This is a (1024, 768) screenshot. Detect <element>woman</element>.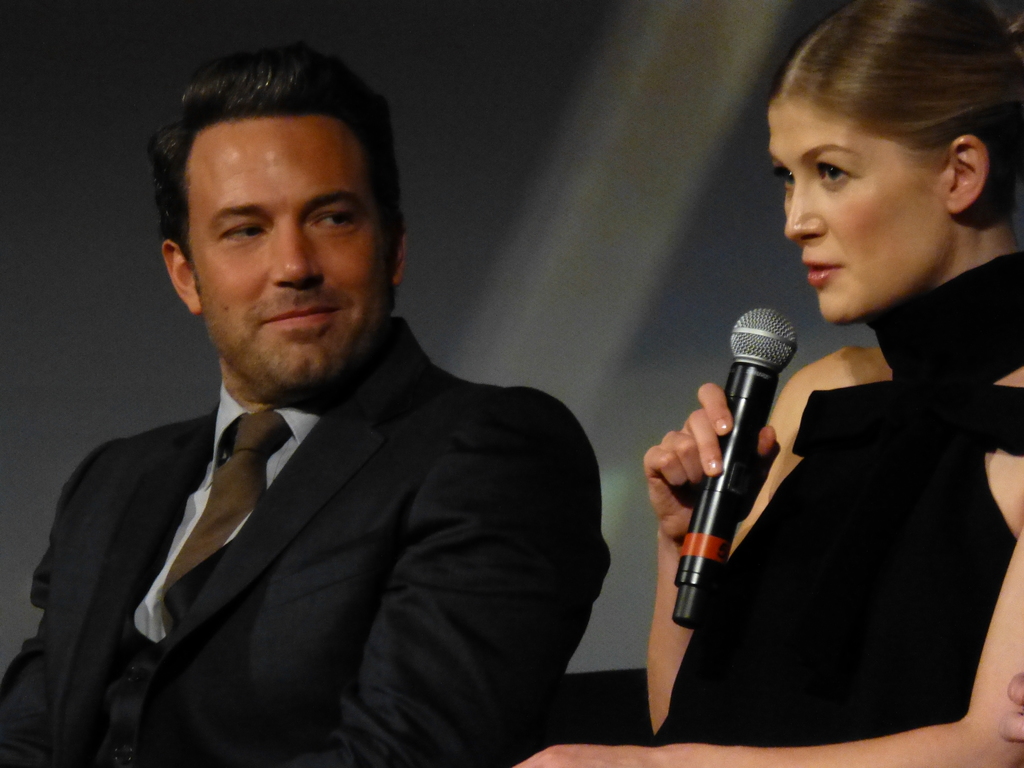
bbox(511, 0, 1023, 767).
